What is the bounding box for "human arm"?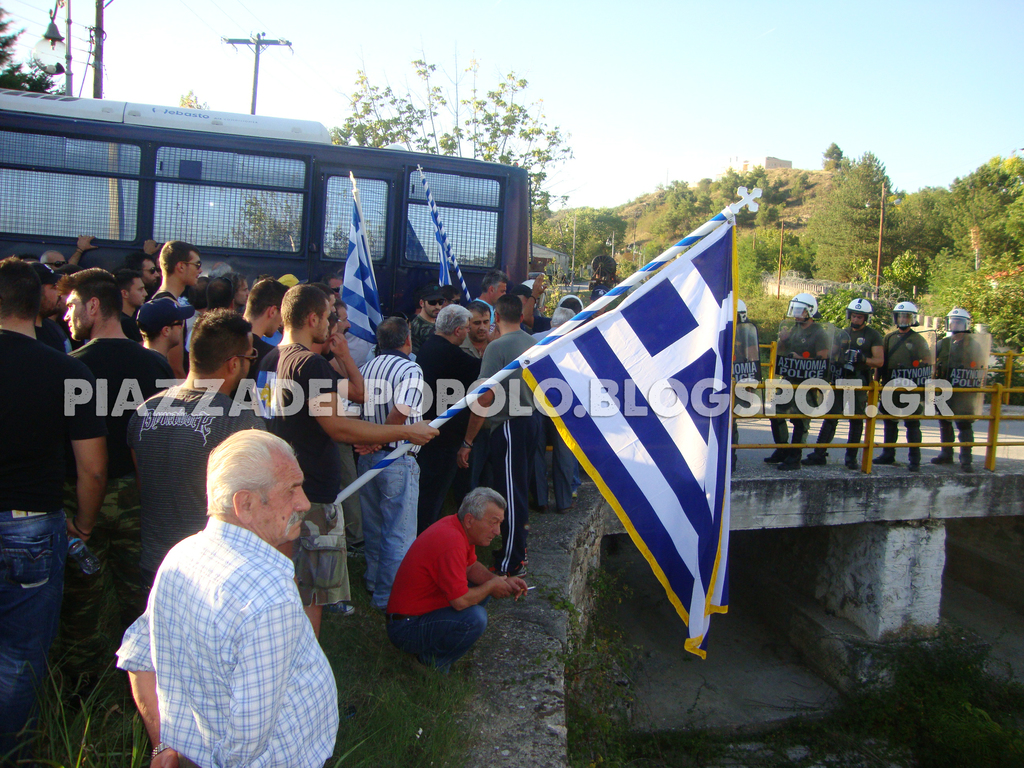
x1=141, y1=239, x2=161, y2=255.
